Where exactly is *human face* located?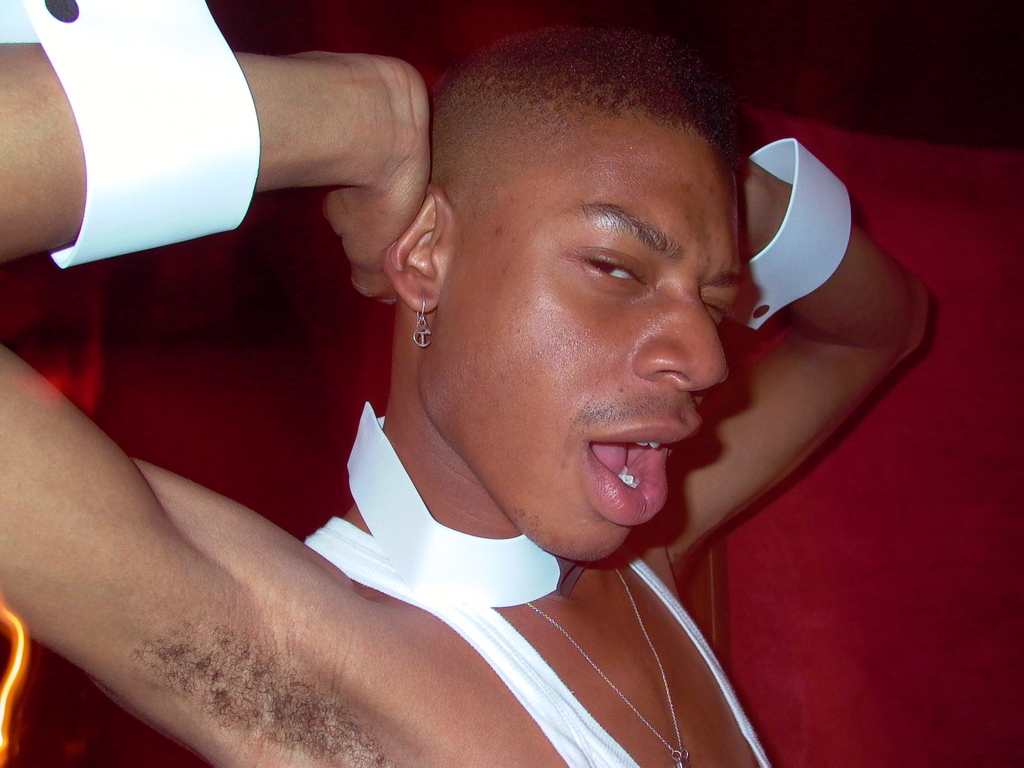
Its bounding box is (x1=442, y1=143, x2=738, y2=568).
